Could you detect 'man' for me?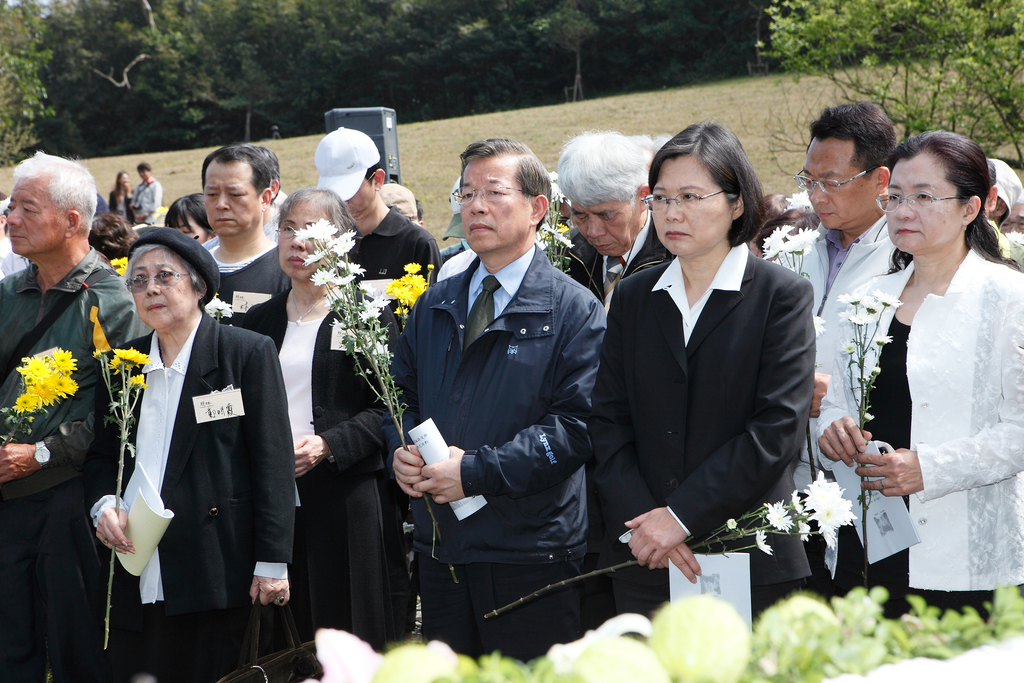
Detection result: rect(550, 133, 660, 304).
